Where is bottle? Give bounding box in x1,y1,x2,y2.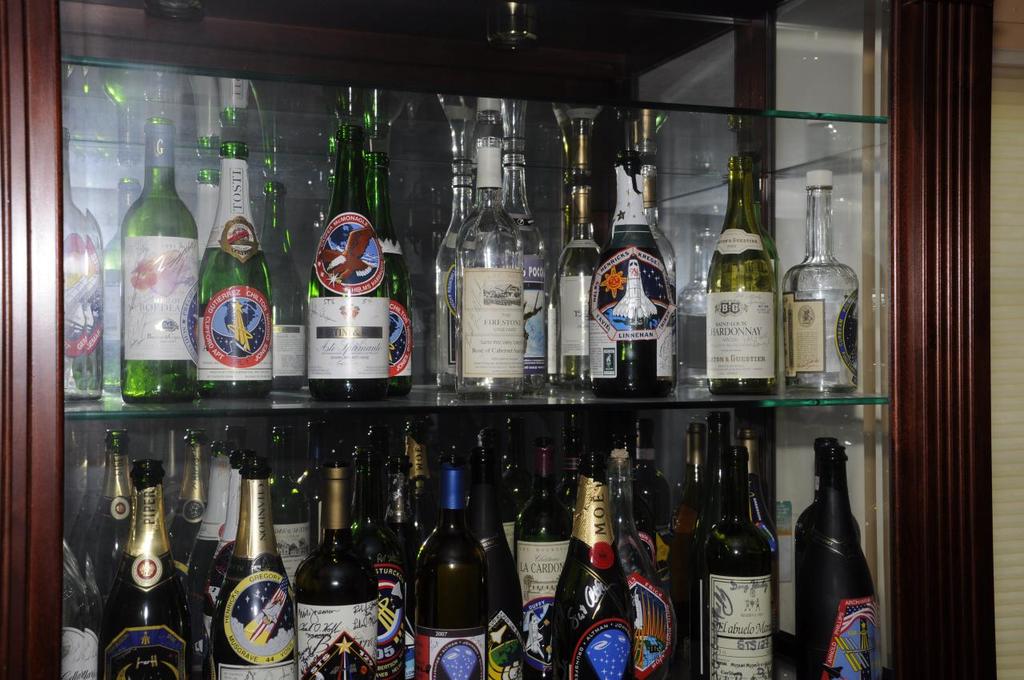
262,178,307,393.
